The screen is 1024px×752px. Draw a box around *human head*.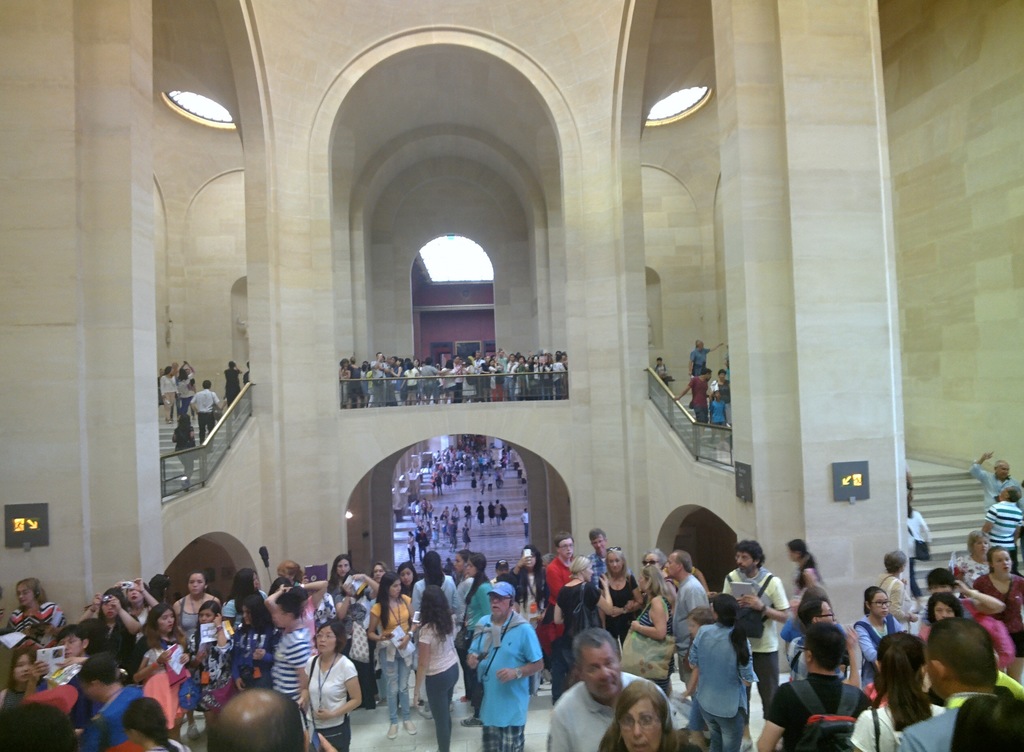
[x1=235, y1=568, x2=260, y2=591].
